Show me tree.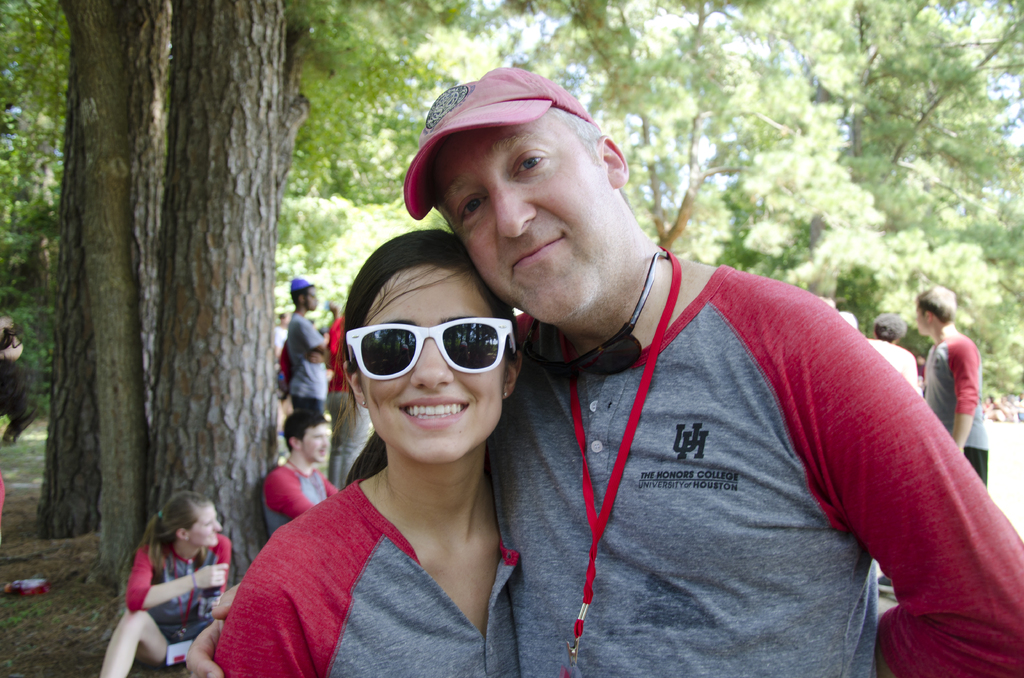
tree is here: 147,0,281,583.
